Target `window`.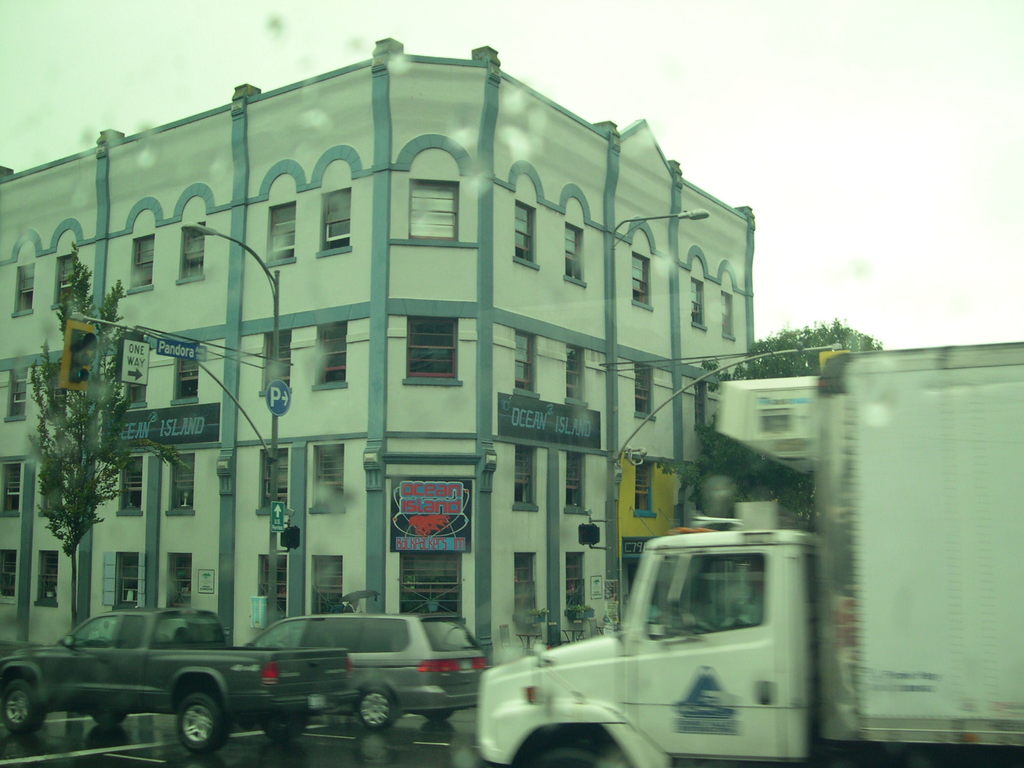
Target region: (263,206,299,269).
